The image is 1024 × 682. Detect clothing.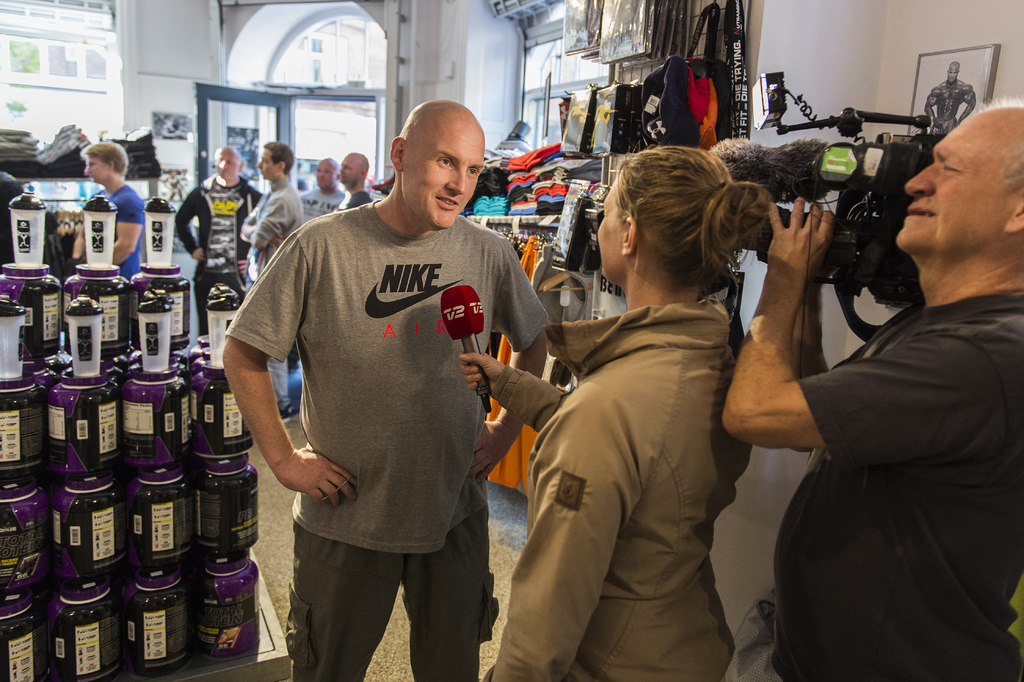
Detection: x1=769, y1=303, x2=1017, y2=678.
